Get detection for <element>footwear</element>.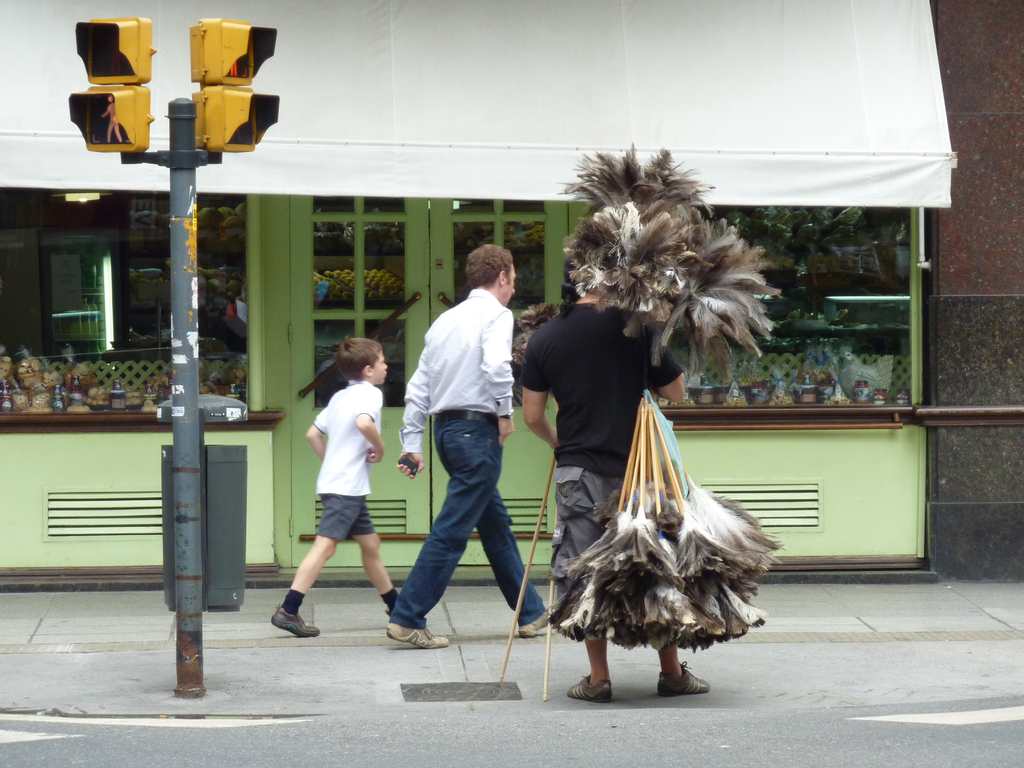
Detection: [568,673,612,702].
